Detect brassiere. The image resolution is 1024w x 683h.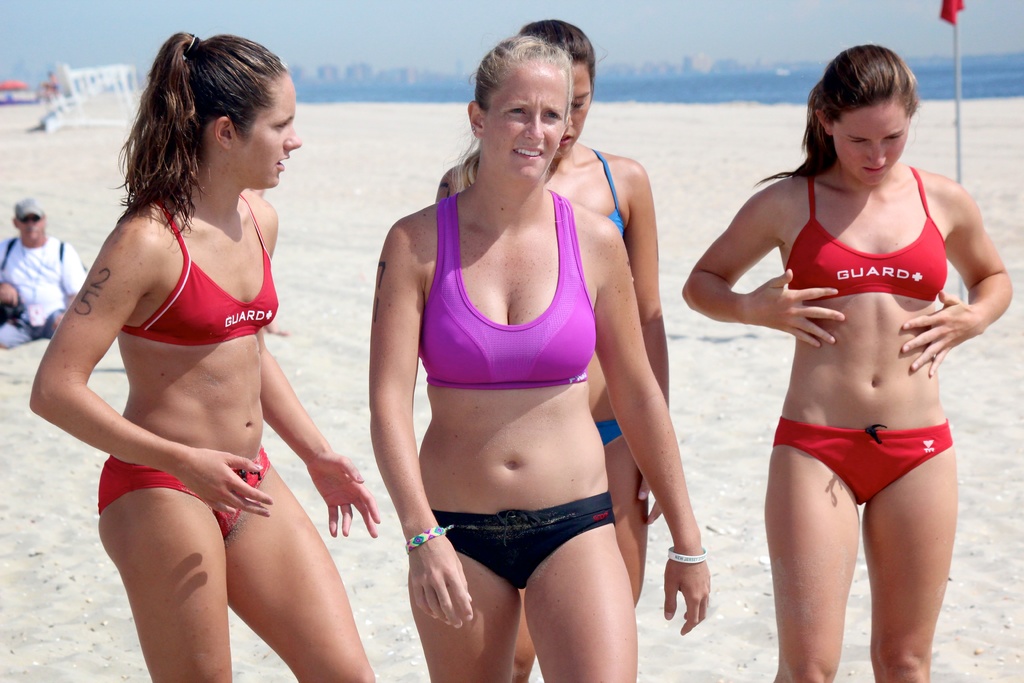
415,186,600,398.
